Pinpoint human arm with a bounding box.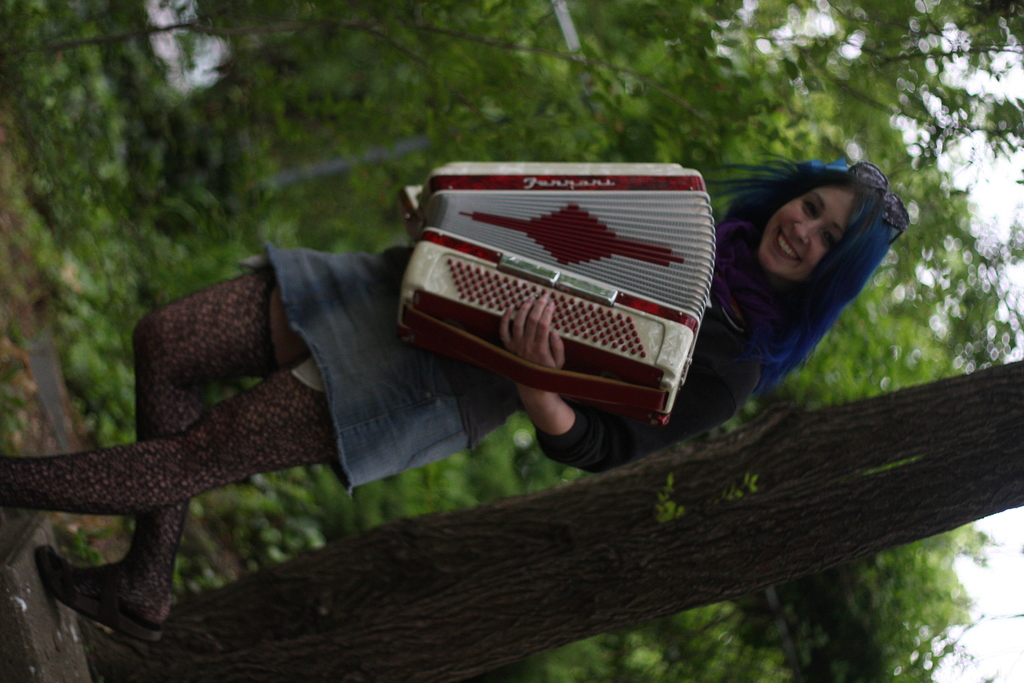
x1=500, y1=291, x2=764, y2=479.
